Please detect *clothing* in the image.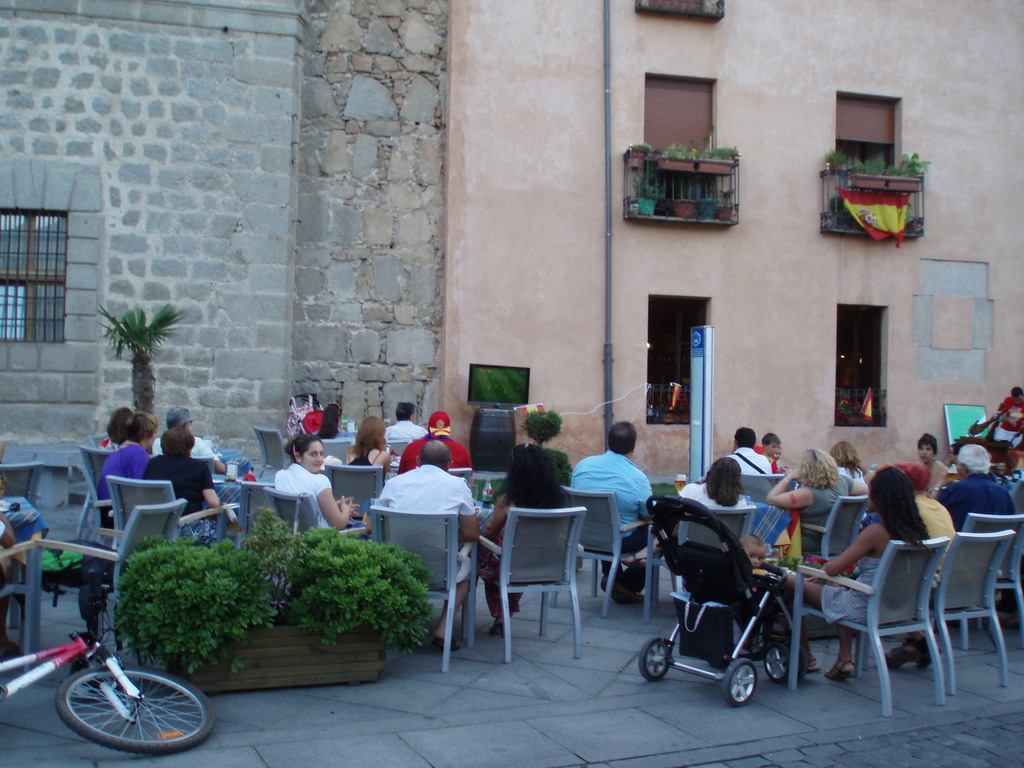
(left=819, top=527, right=913, bottom=628).
